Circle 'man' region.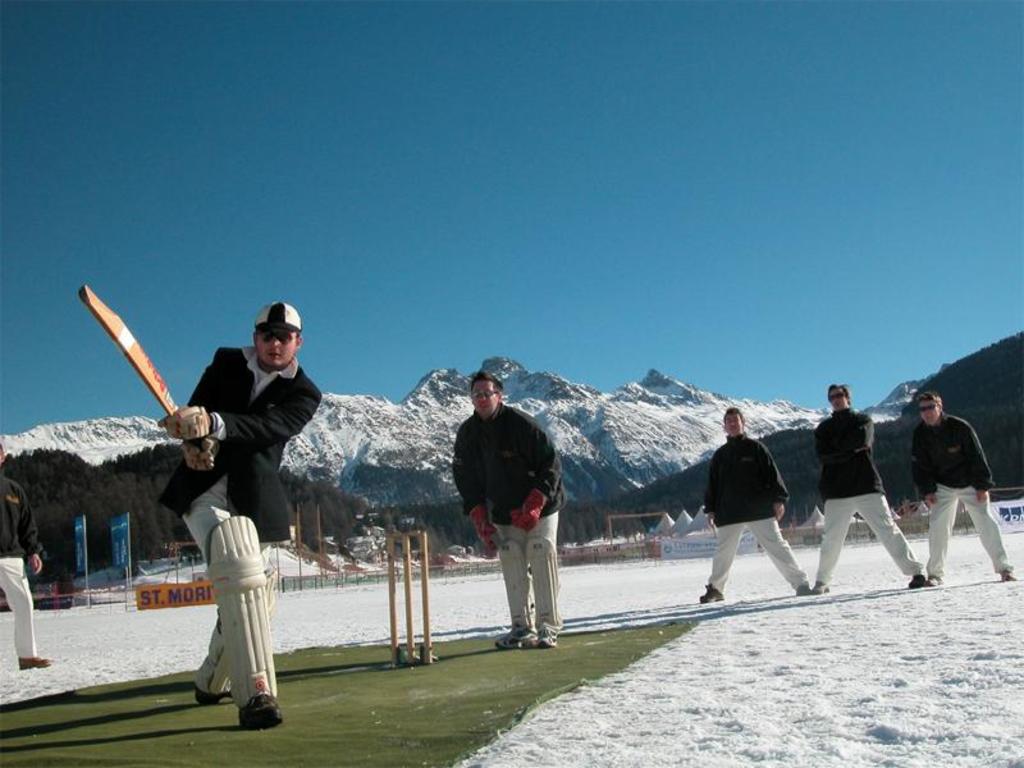
Region: (701,404,819,604).
